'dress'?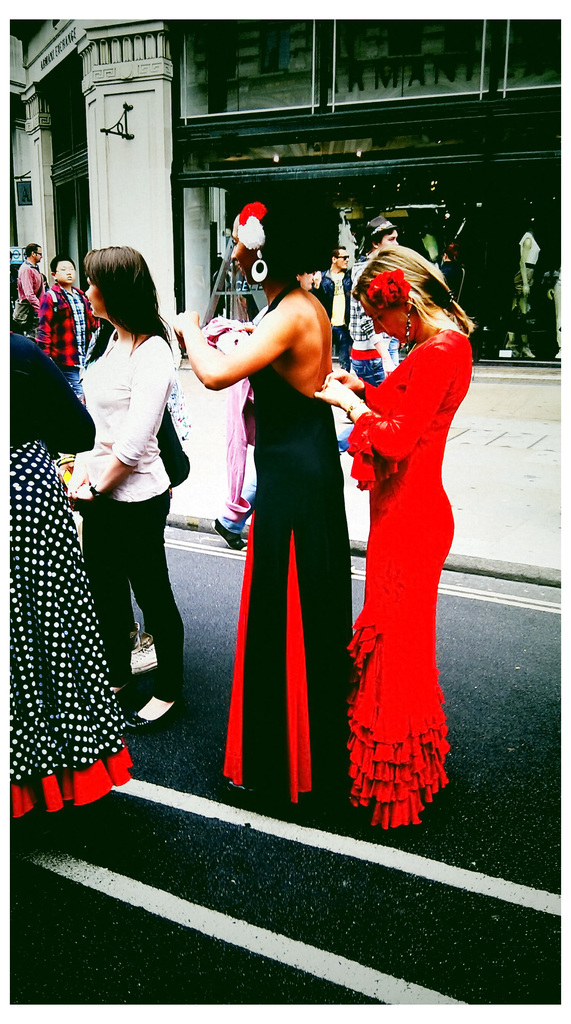
region(6, 330, 98, 819)
